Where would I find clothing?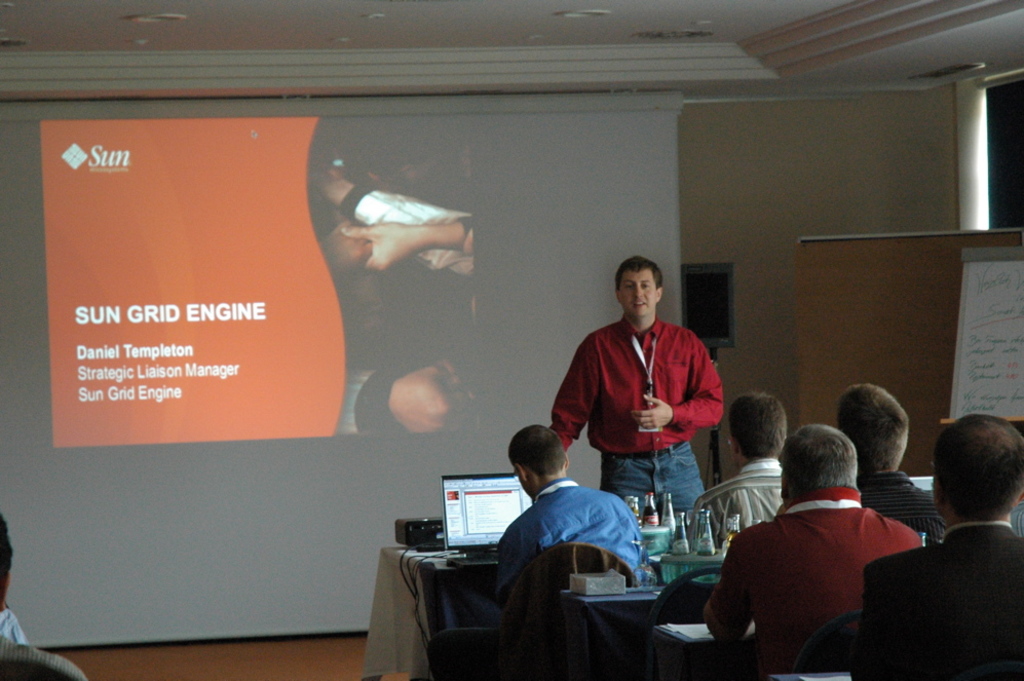
At (495,478,647,594).
